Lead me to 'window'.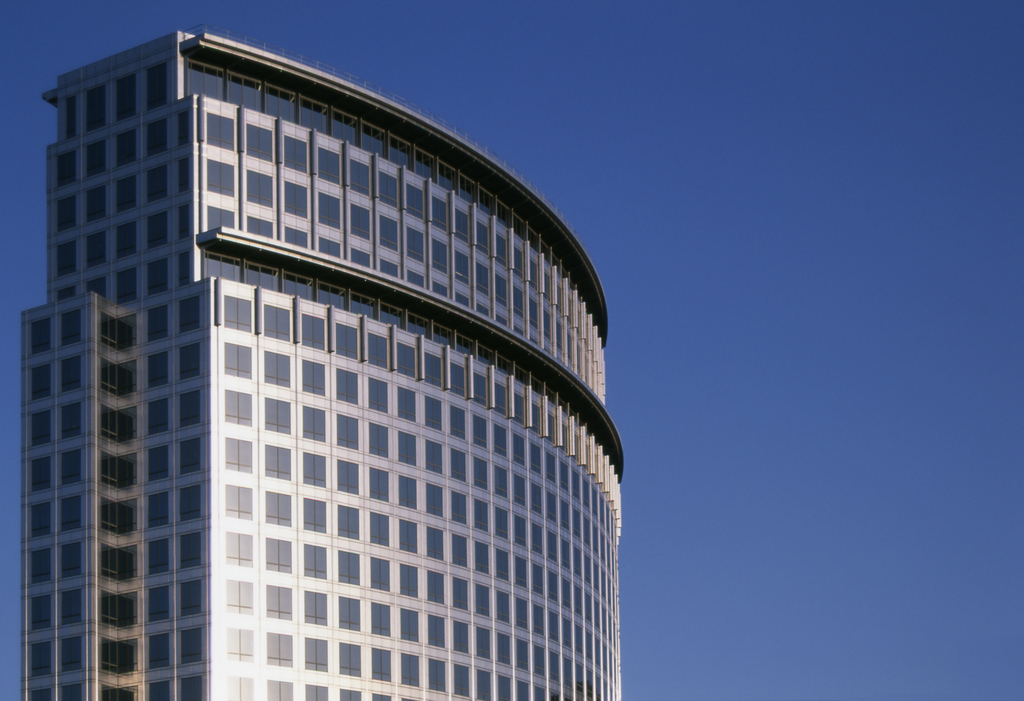
Lead to x1=339, y1=323, x2=361, y2=357.
